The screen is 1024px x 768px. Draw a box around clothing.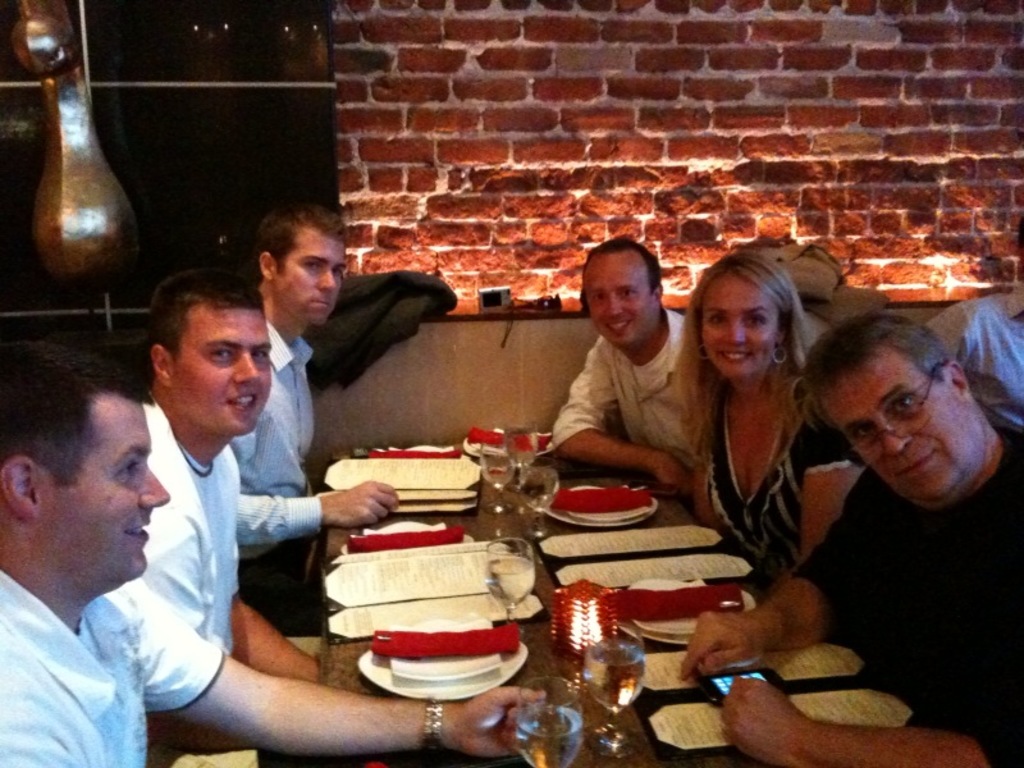
x1=924, y1=284, x2=1023, y2=431.
